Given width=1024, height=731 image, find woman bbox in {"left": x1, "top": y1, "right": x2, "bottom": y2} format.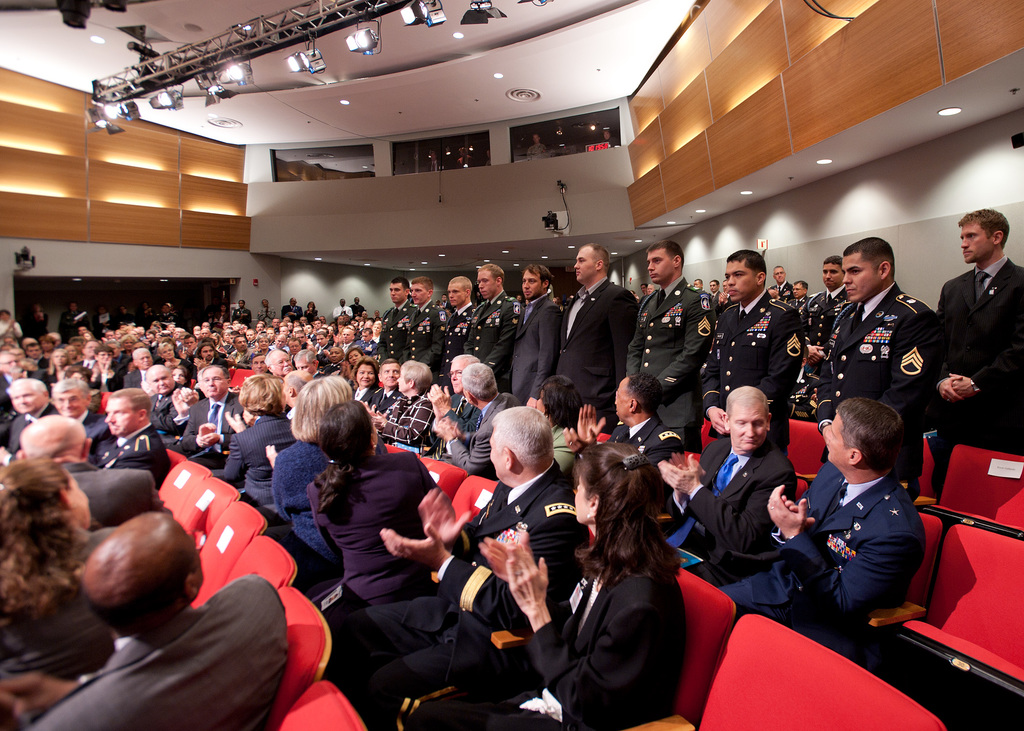
{"left": 215, "top": 372, "right": 295, "bottom": 506}.
